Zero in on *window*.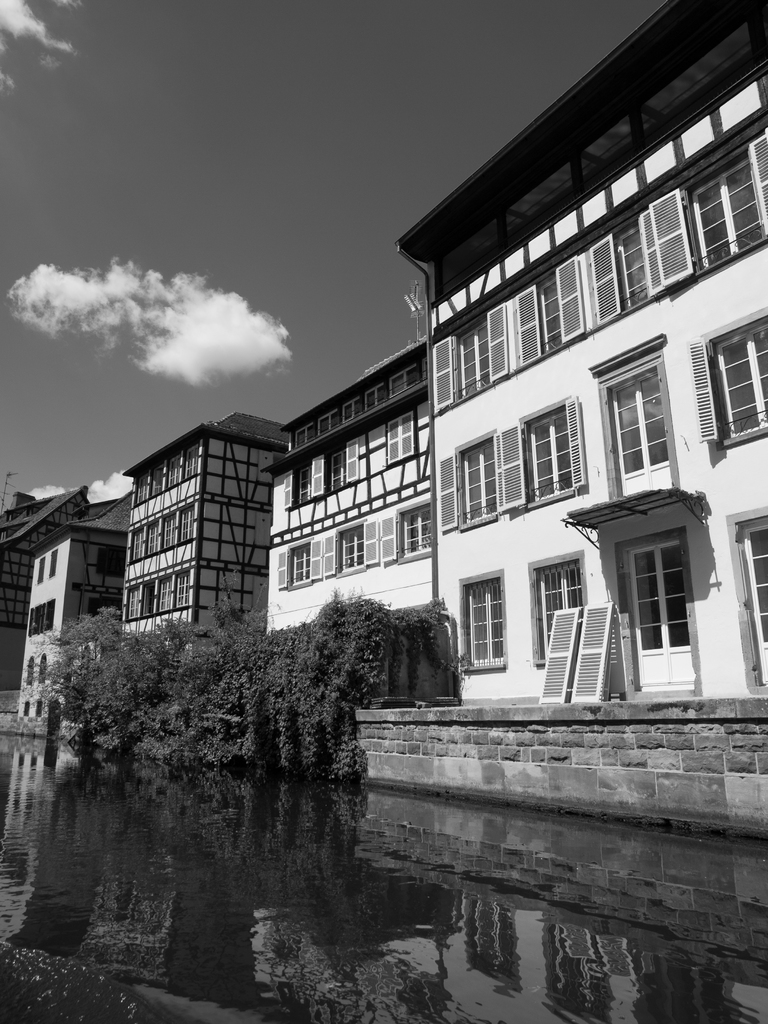
Zeroed in: (532, 564, 589, 660).
